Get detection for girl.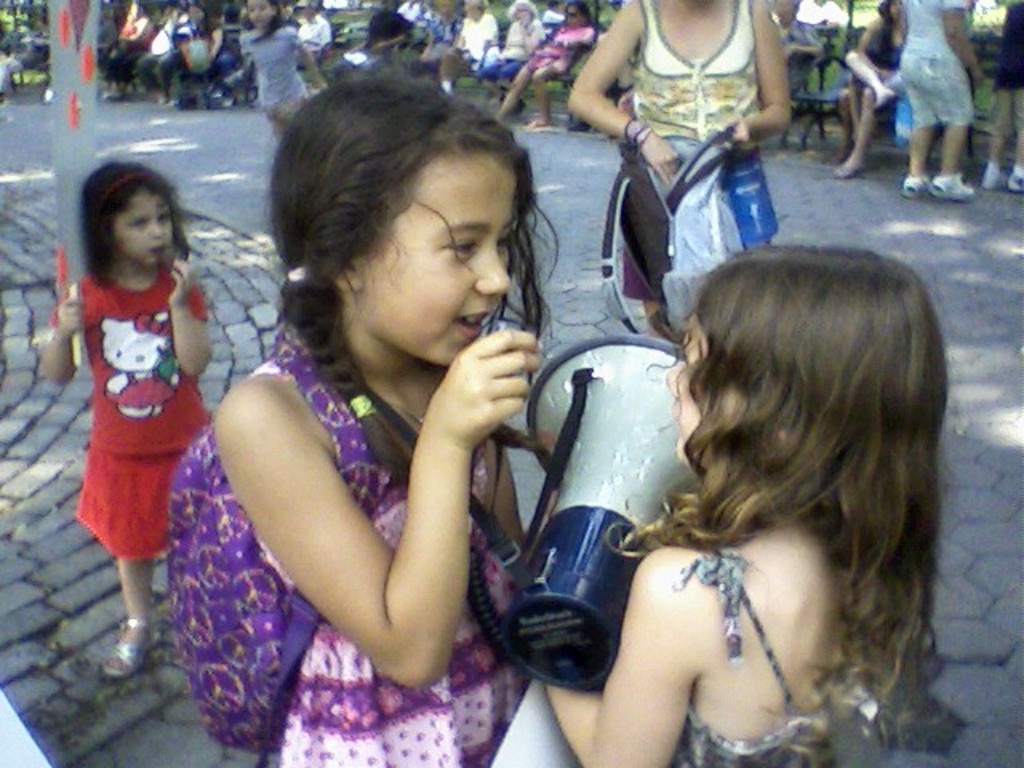
Detection: [left=37, top=158, right=211, bottom=678].
